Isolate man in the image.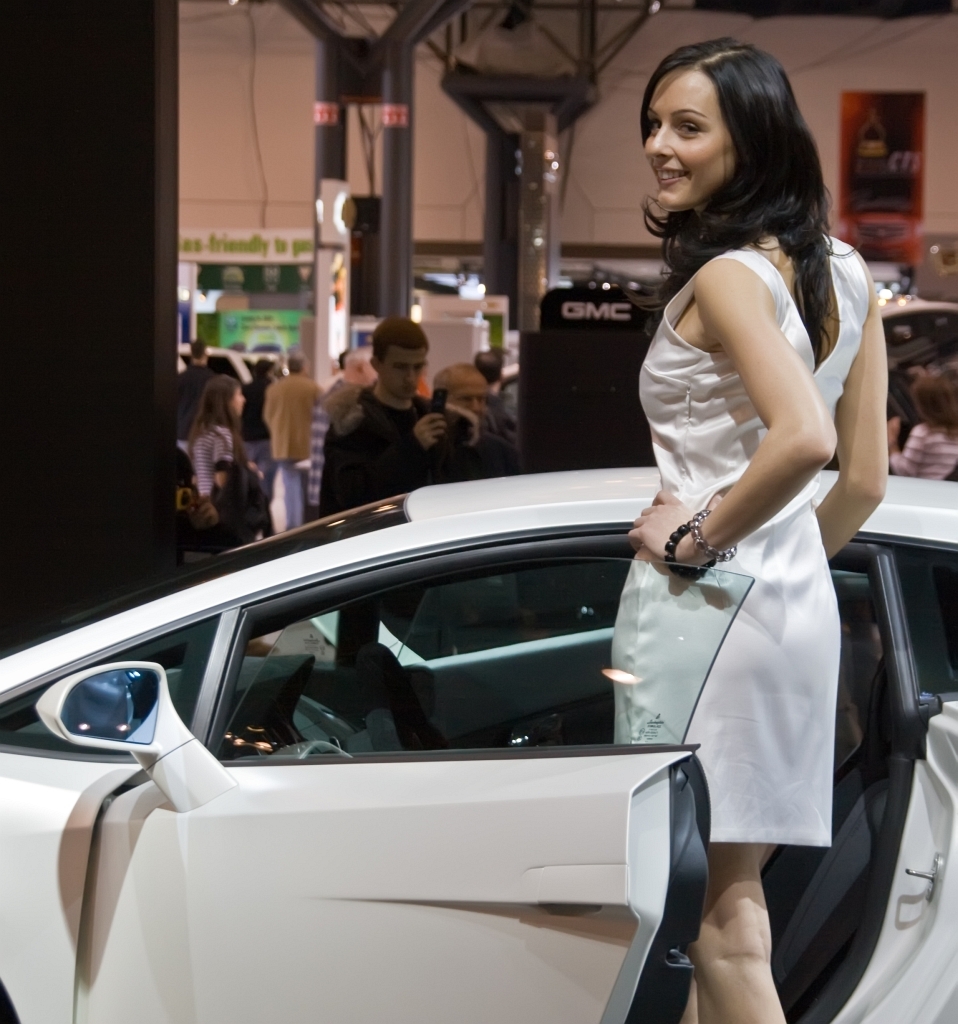
Isolated region: left=471, top=349, right=515, bottom=444.
